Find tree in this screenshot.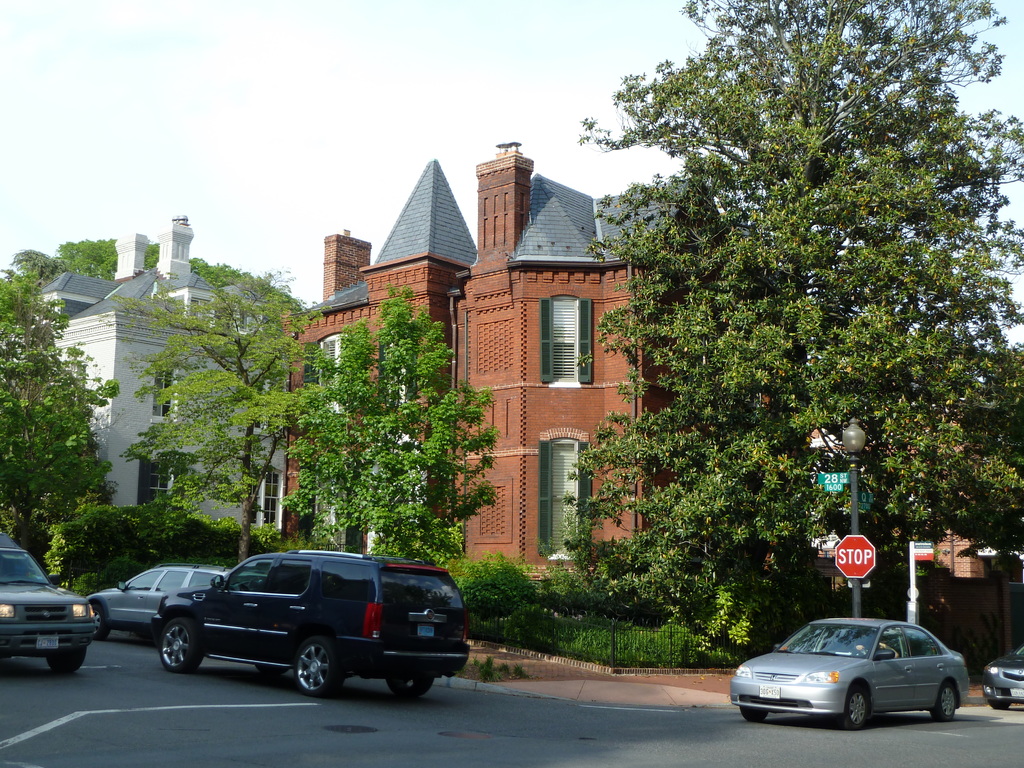
The bounding box for tree is 120:271:318:566.
